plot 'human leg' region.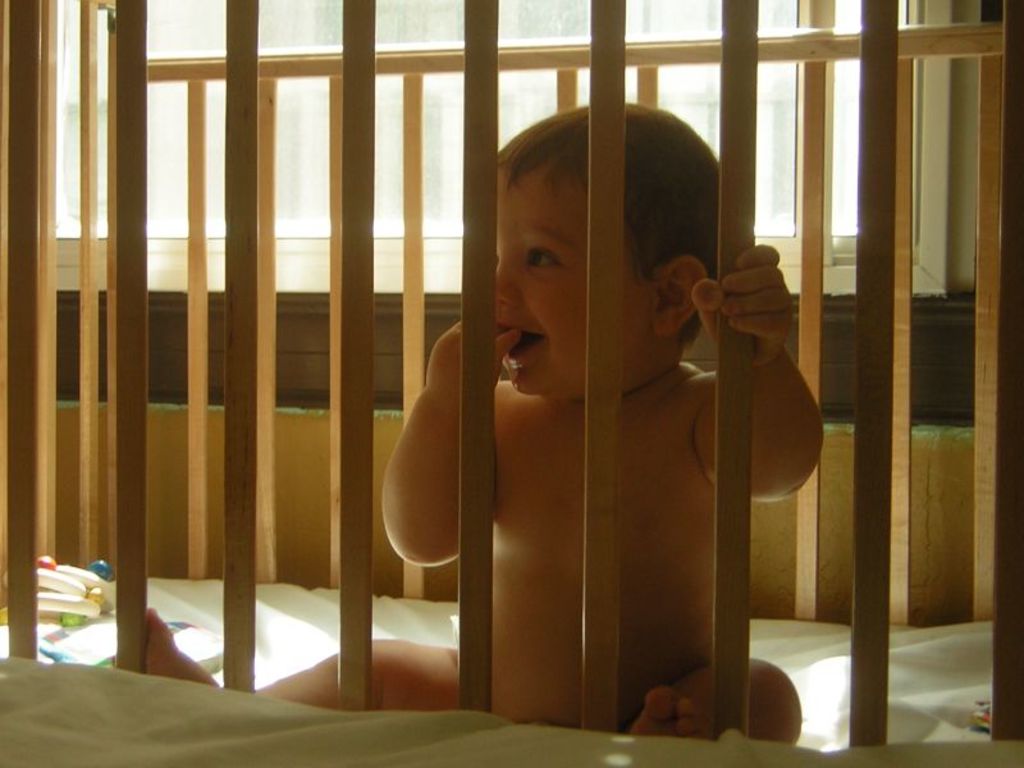
Plotted at 109:602:461:710.
